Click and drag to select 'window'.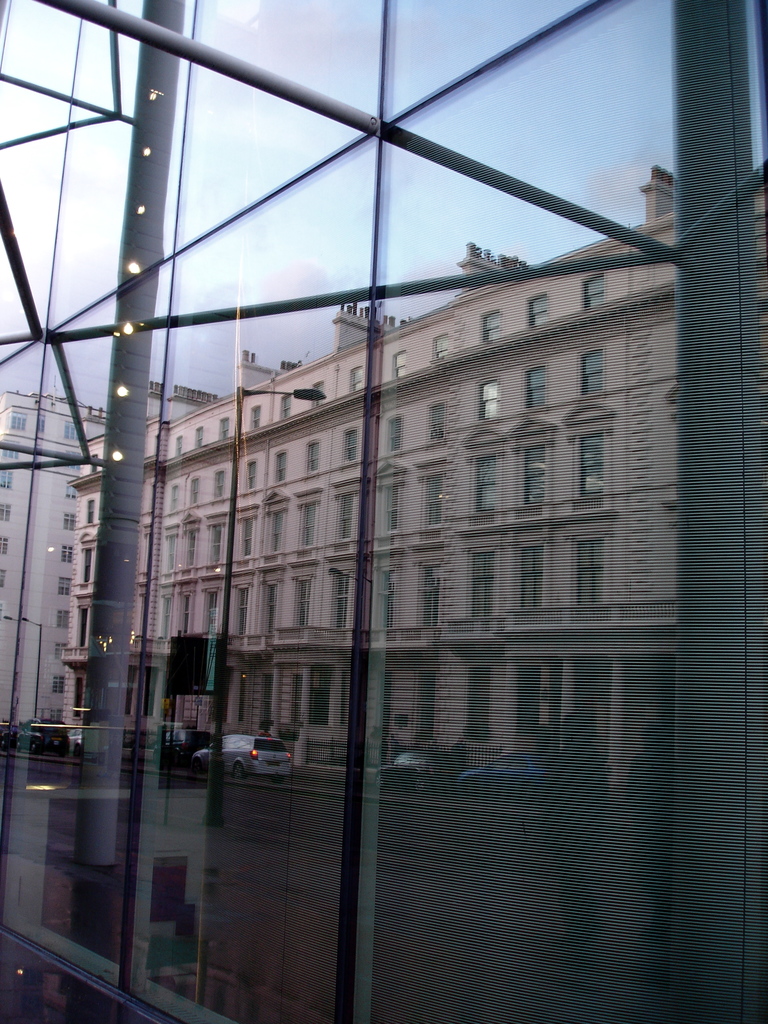
Selection: <bbox>232, 591, 250, 638</bbox>.
